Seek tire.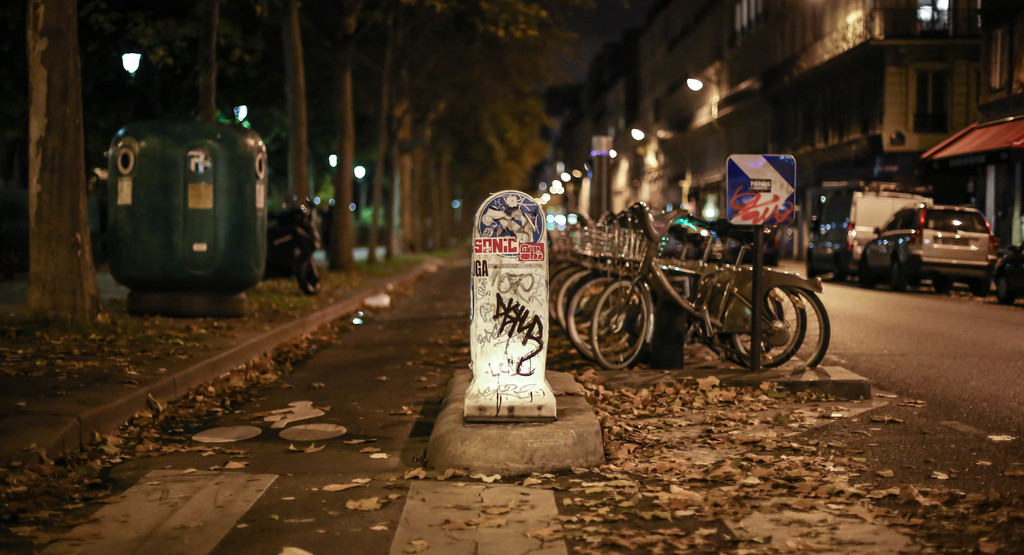
box=[891, 256, 908, 290].
